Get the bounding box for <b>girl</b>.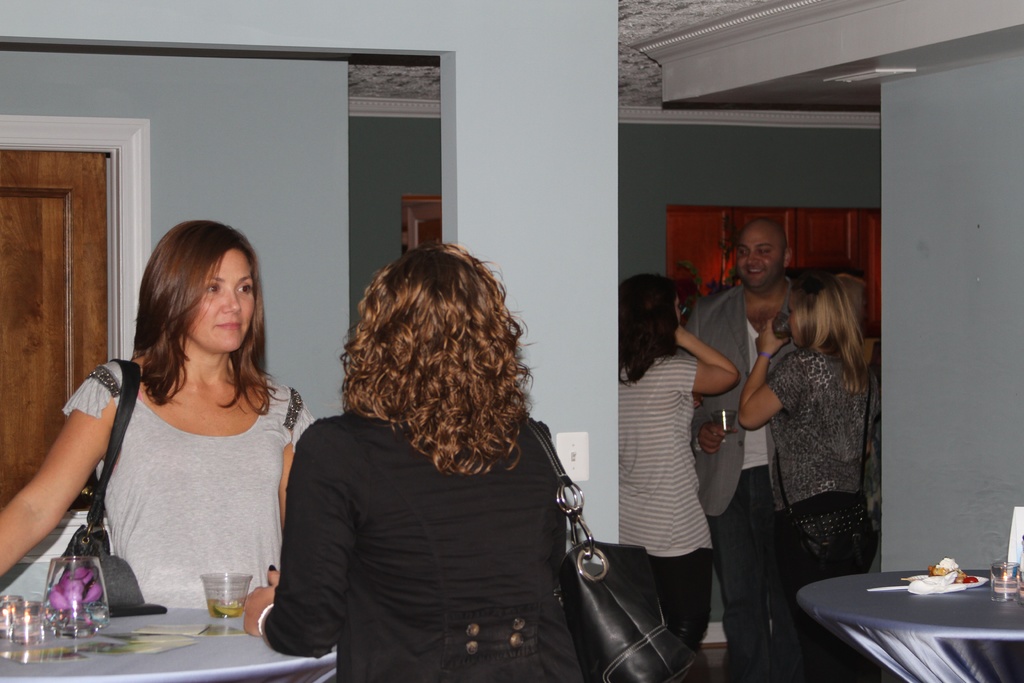
BBox(0, 219, 314, 607).
